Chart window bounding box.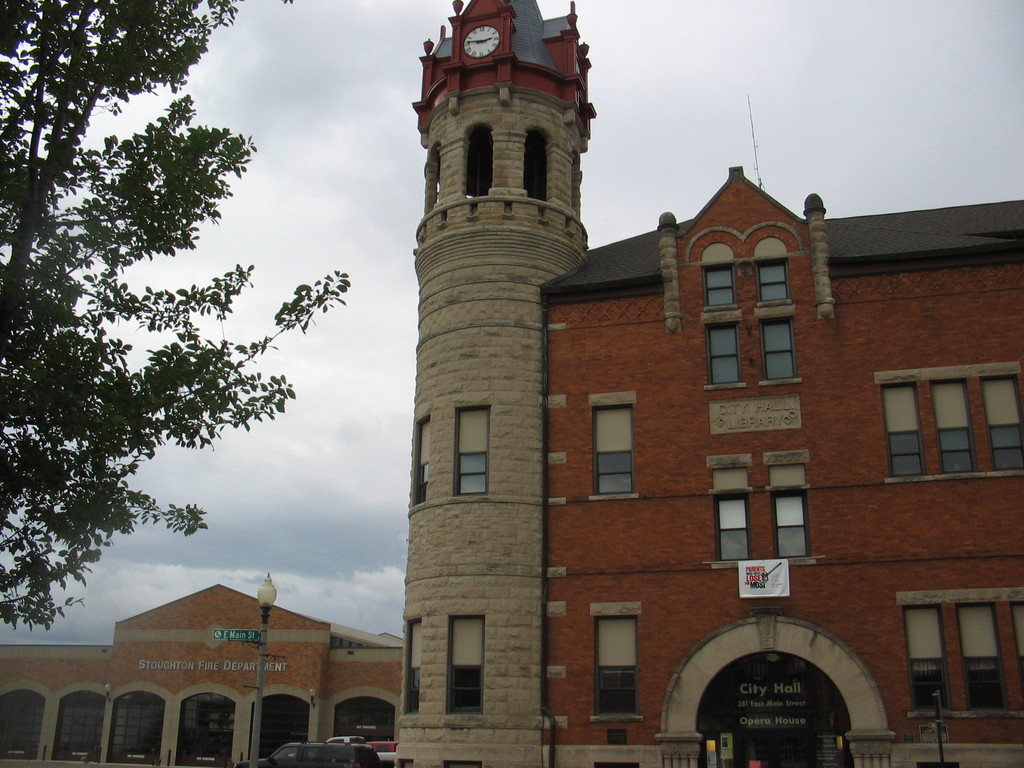
Charted: BBox(457, 122, 498, 200).
